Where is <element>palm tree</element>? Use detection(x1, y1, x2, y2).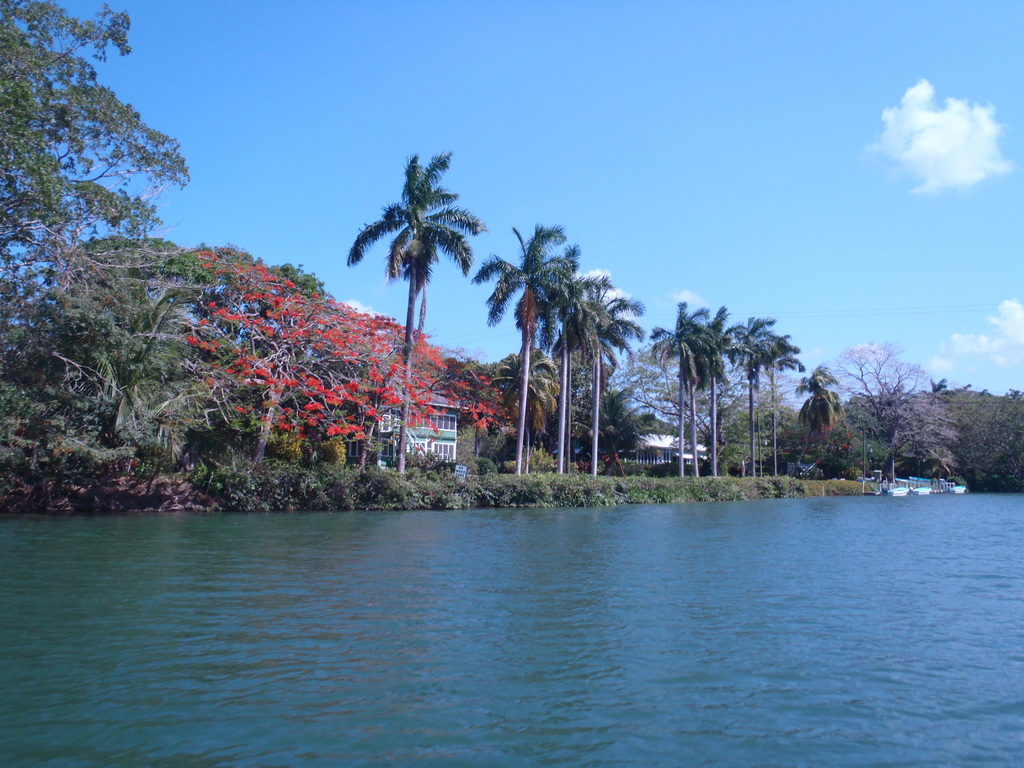
detection(651, 303, 704, 462).
